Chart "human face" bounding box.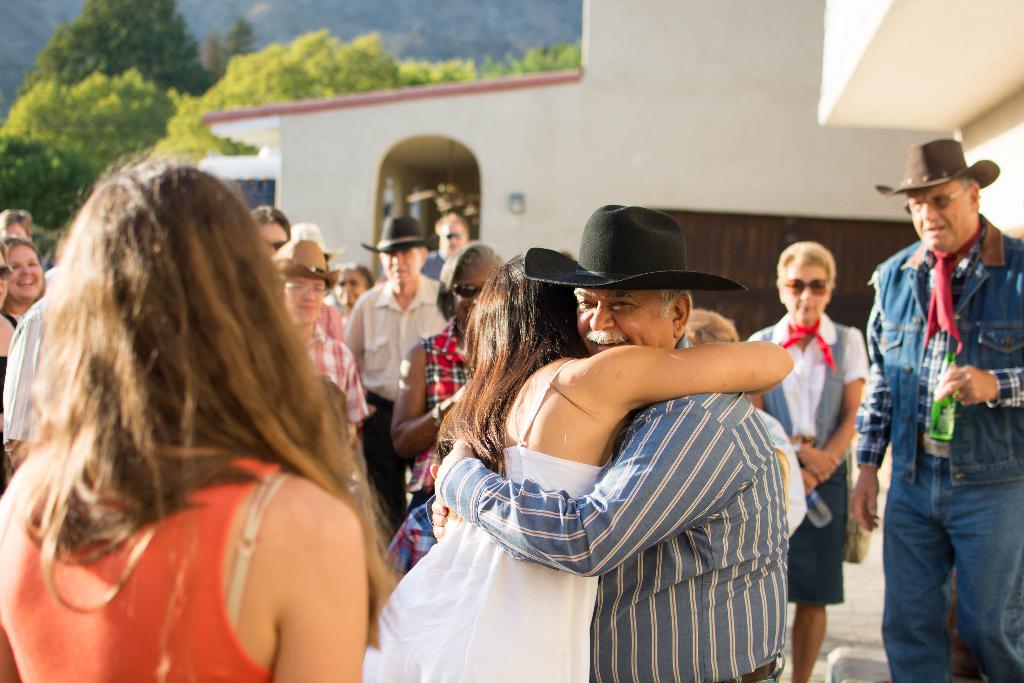
Charted: bbox(439, 219, 469, 260).
